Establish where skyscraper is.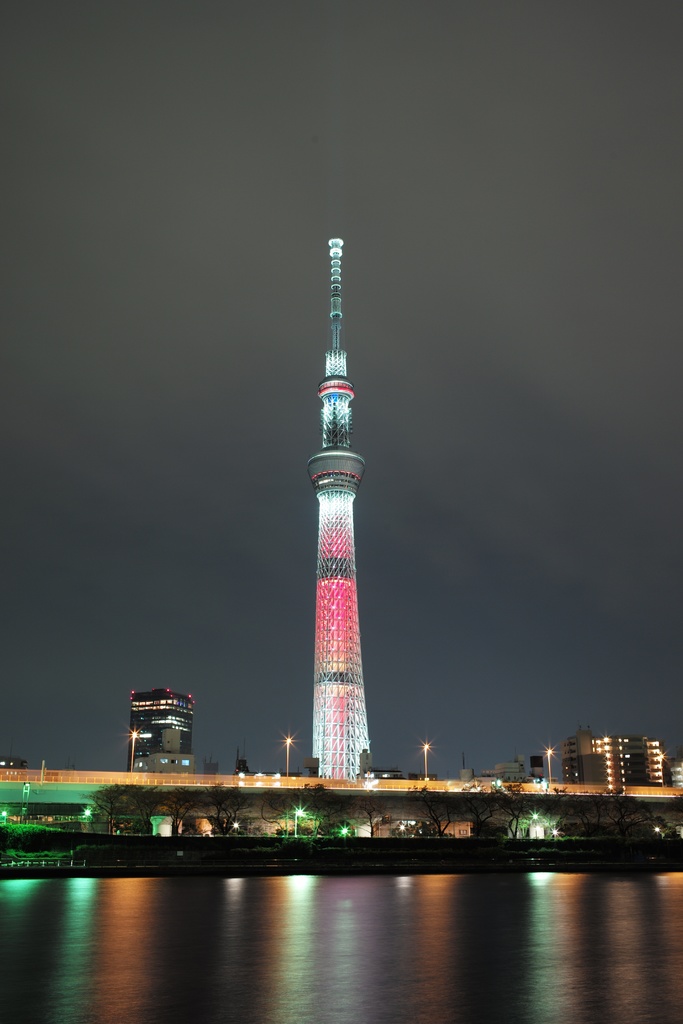
Established at (307,239,368,778).
